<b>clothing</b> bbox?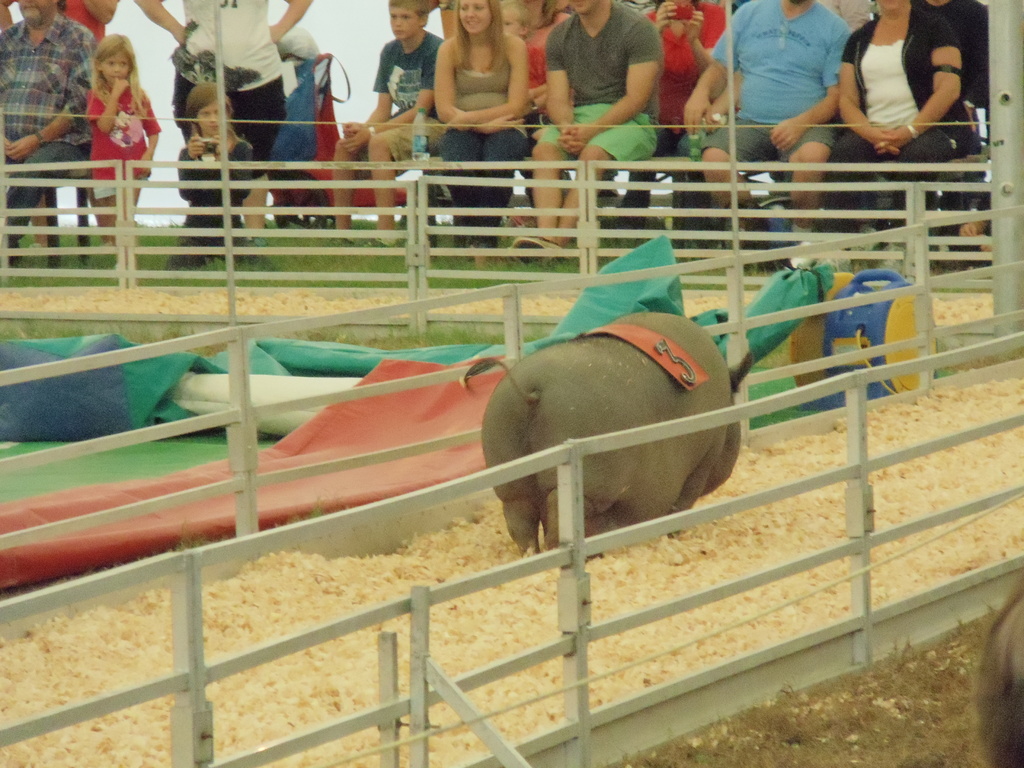
detection(0, 10, 95, 243)
